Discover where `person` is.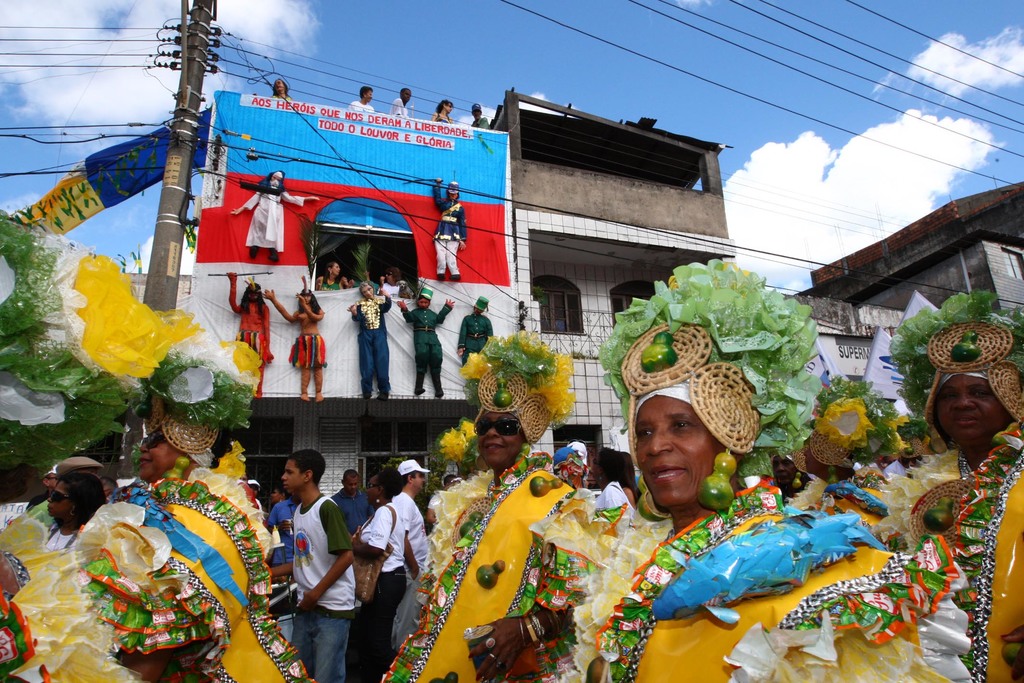
Discovered at l=316, t=260, r=348, b=290.
